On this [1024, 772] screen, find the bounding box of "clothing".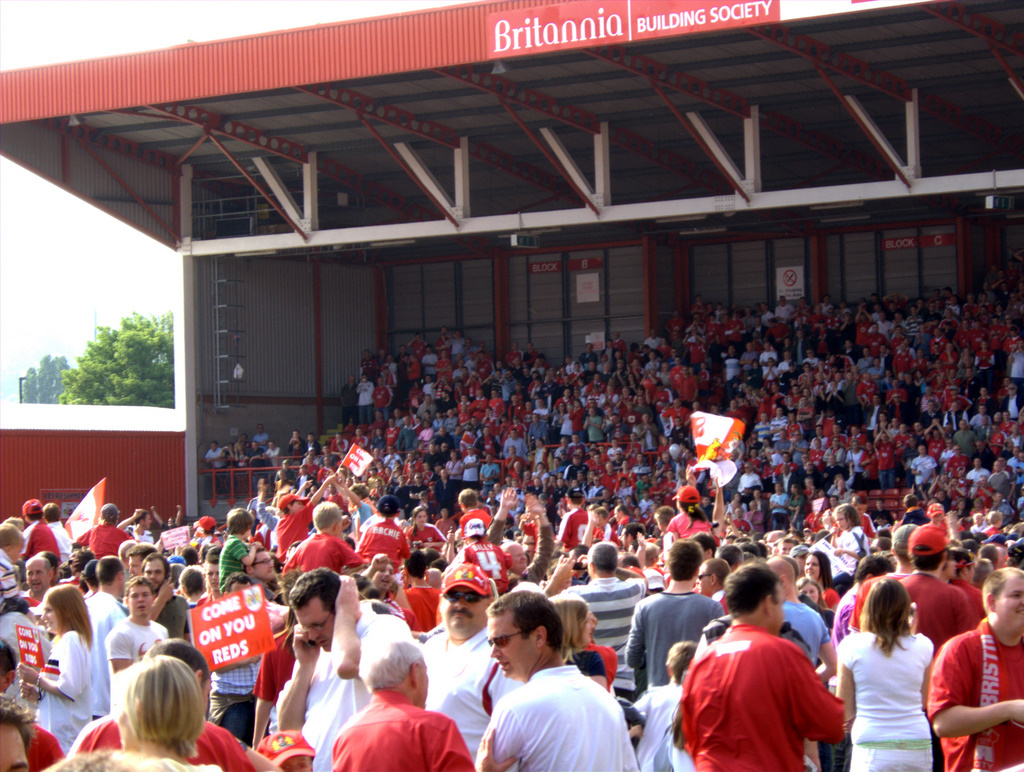
Bounding box: [left=471, top=661, right=626, bottom=769].
